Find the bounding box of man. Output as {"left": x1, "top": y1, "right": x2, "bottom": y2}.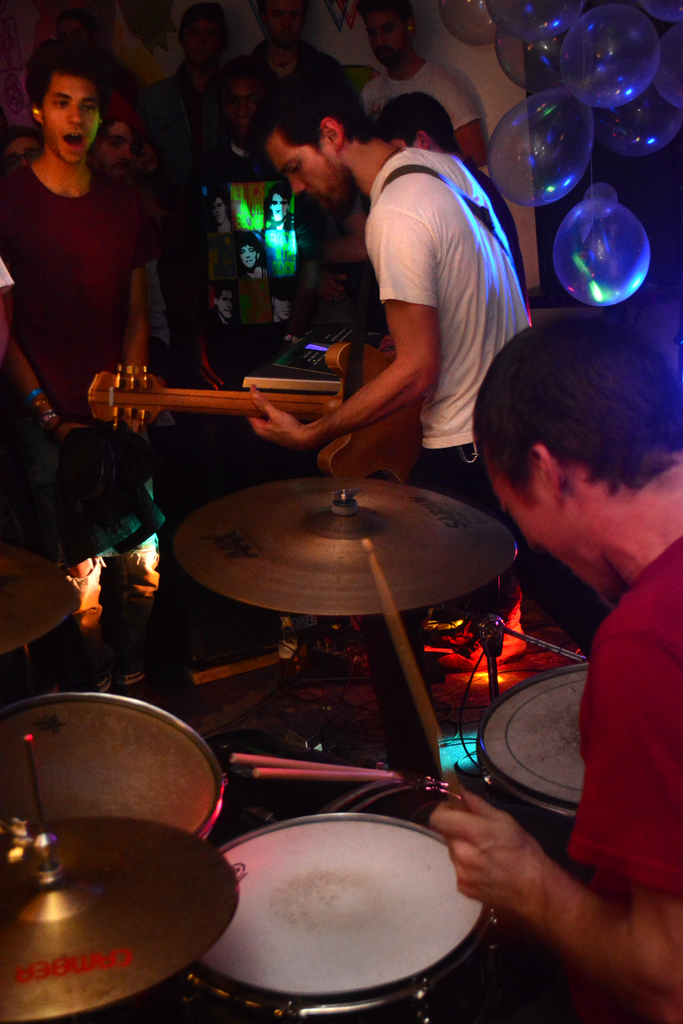
{"left": 0, "top": 42, "right": 162, "bottom": 486}.
